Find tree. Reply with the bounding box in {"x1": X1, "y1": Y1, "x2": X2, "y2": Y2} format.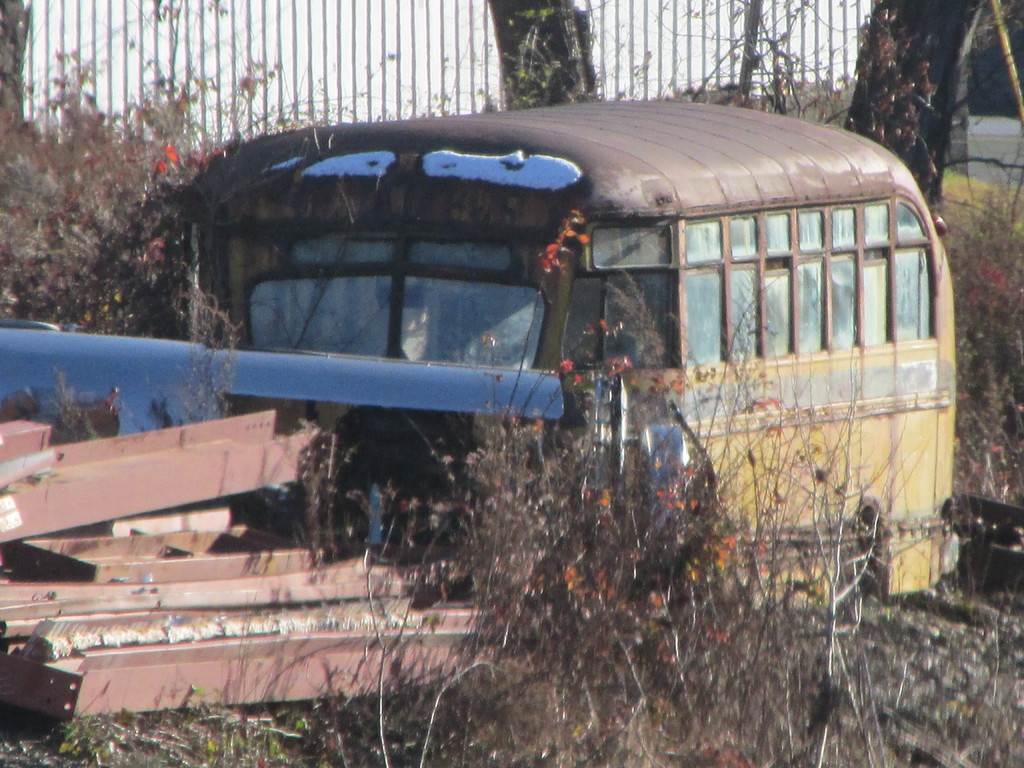
{"x1": 483, "y1": 0, "x2": 604, "y2": 119}.
